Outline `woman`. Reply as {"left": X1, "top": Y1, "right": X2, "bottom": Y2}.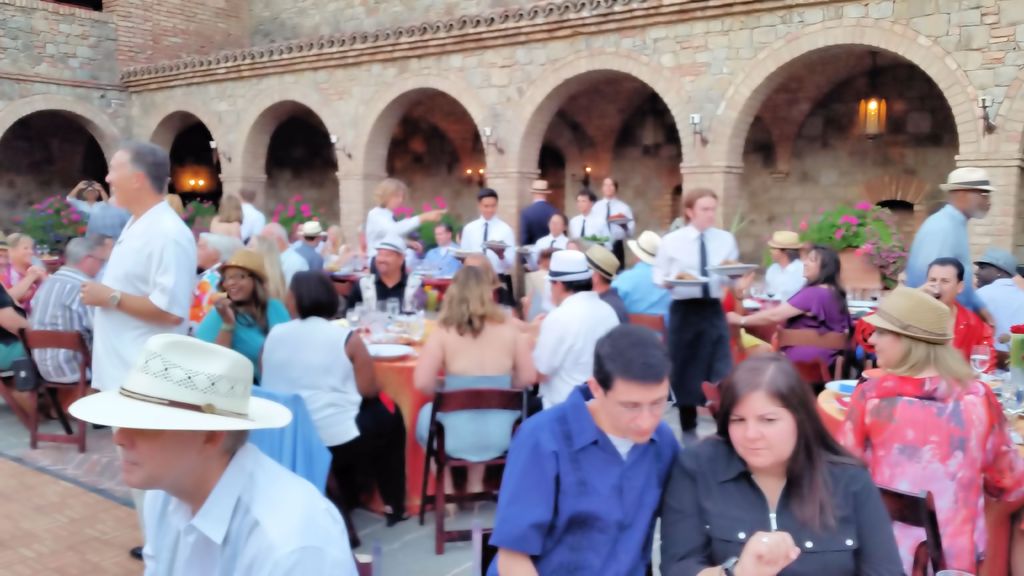
{"left": 409, "top": 265, "right": 536, "bottom": 517}.
